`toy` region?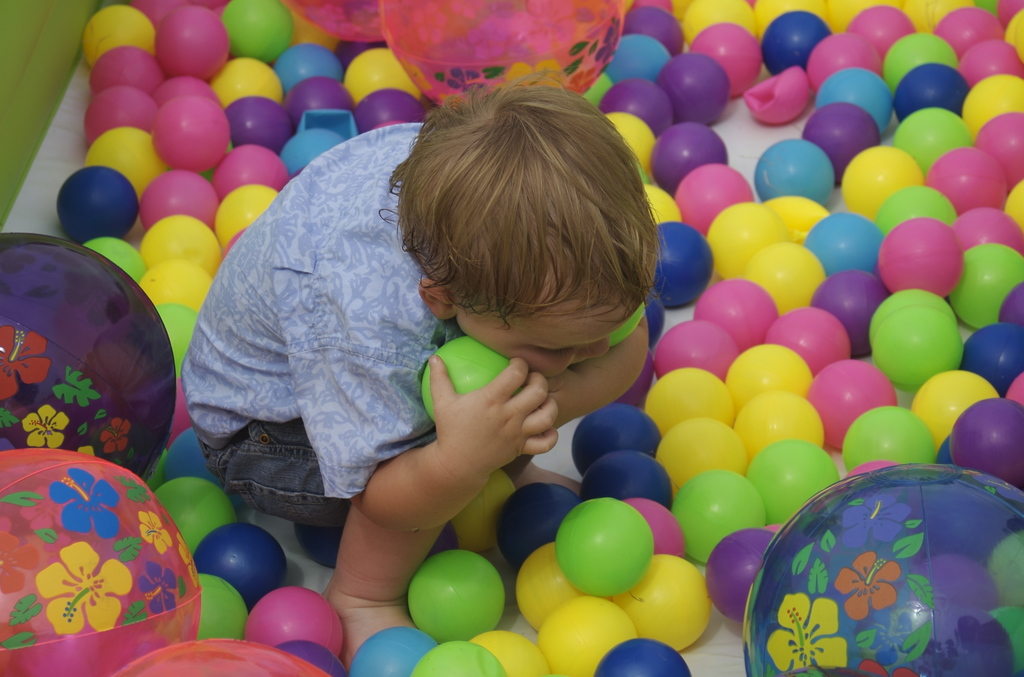
box(286, 0, 396, 49)
